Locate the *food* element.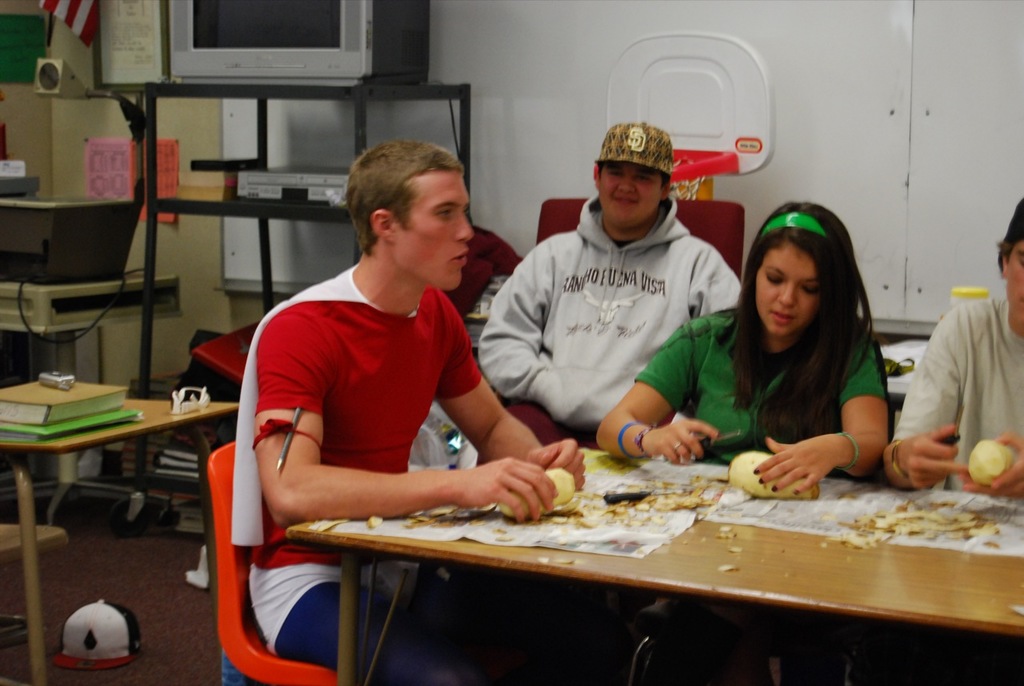
Element bbox: pyautogui.locateOnScreen(722, 452, 822, 503).
